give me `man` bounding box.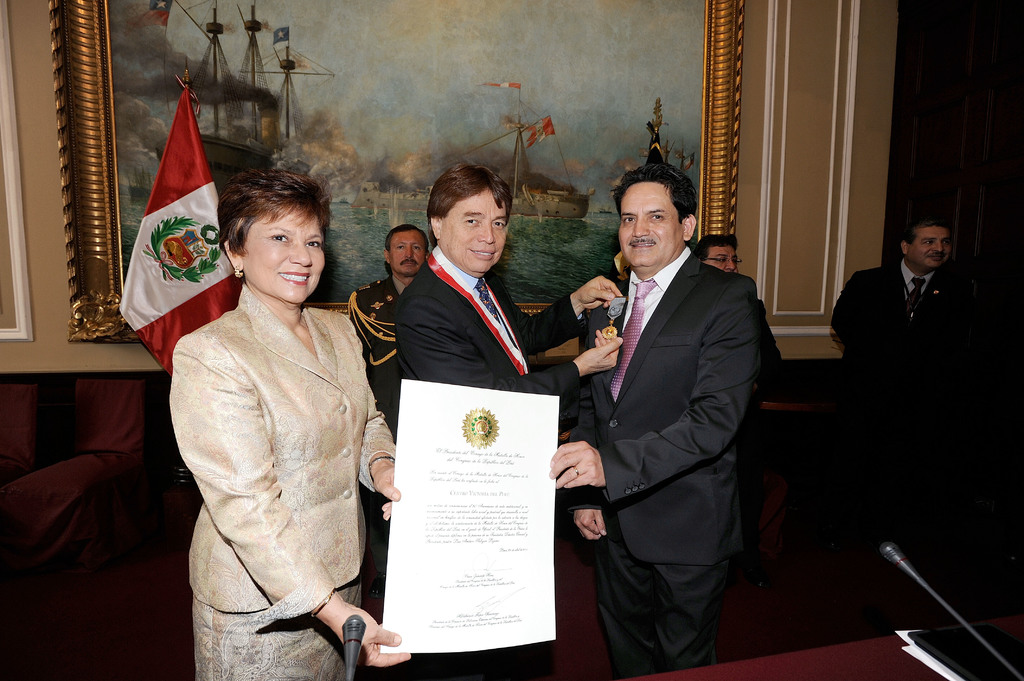
(347,227,431,600).
